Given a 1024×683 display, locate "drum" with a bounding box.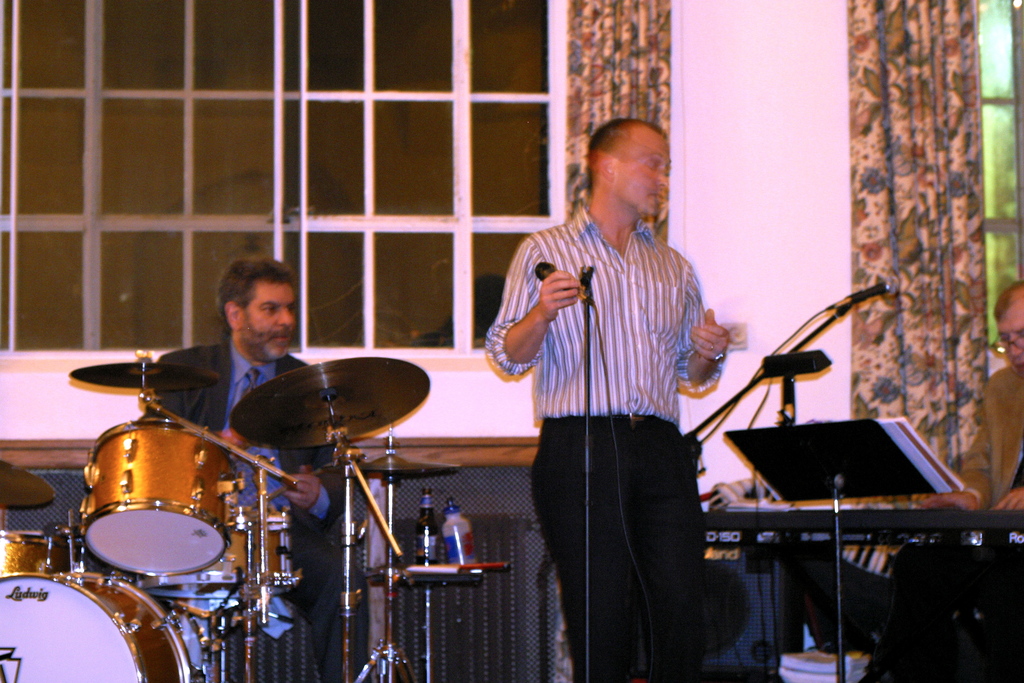
Located: rect(80, 417, 245, 575).
